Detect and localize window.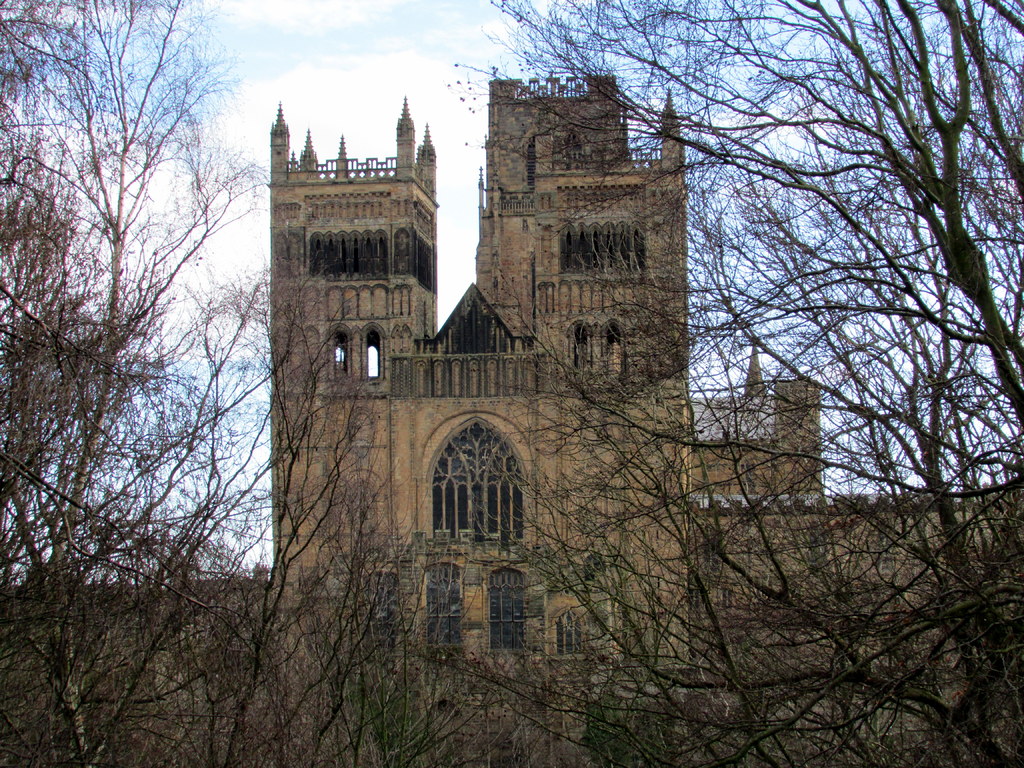
Localized at left=361, top=572, right=395, bottom=656.
